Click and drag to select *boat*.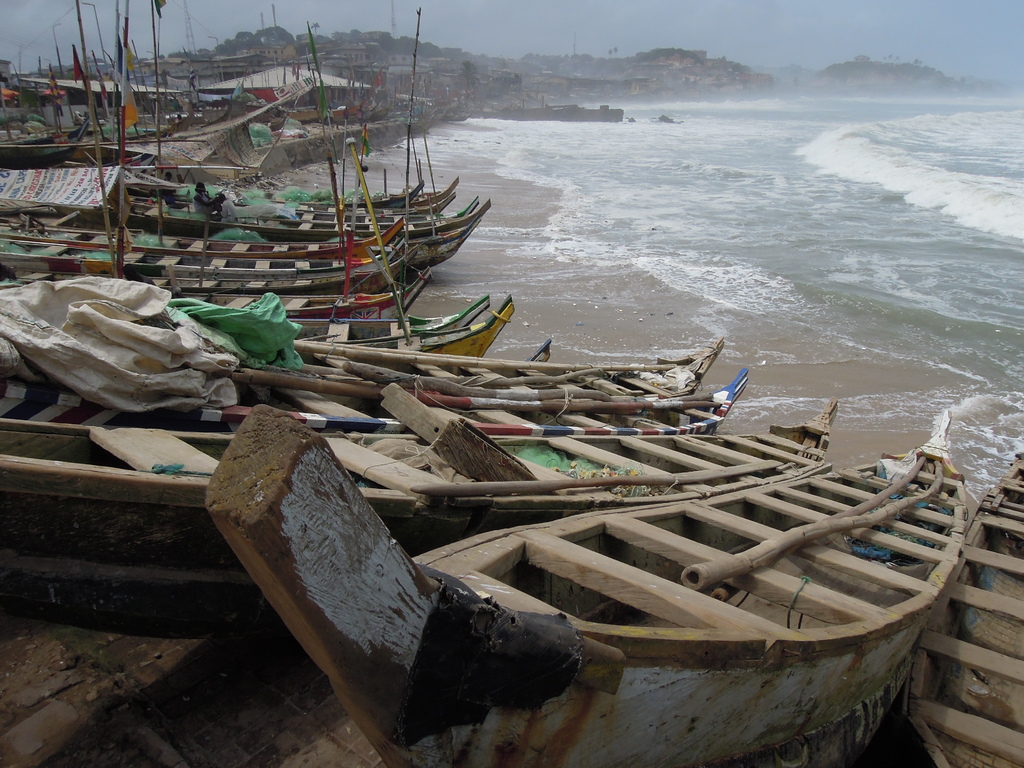
Selection: crop(897, 447, 1023, 767).
